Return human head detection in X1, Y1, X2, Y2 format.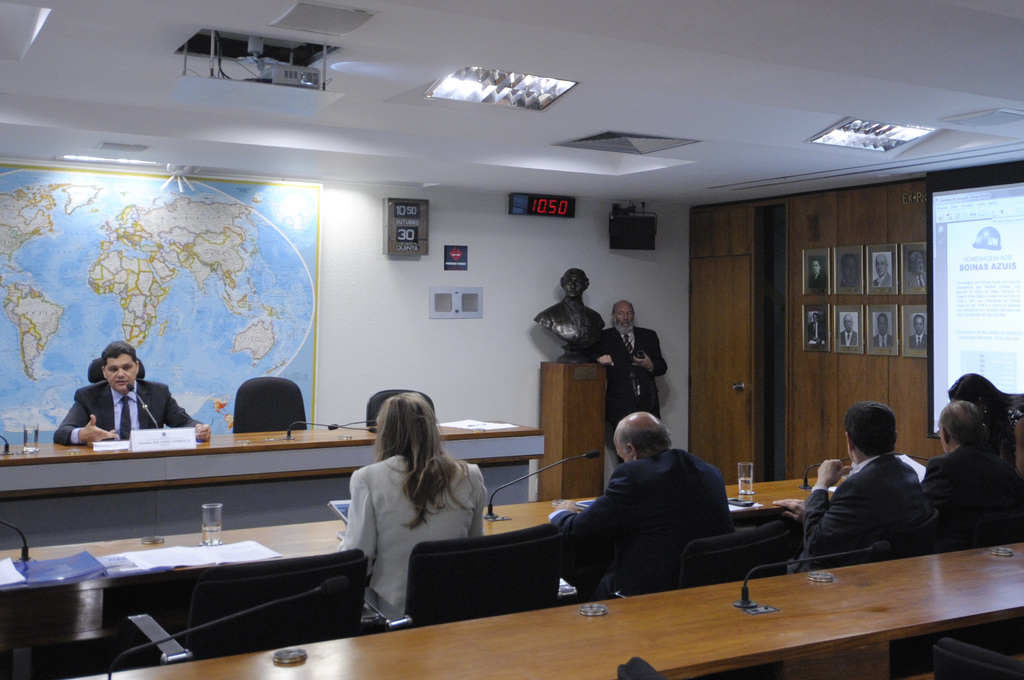
560, 266, 588, 295.
